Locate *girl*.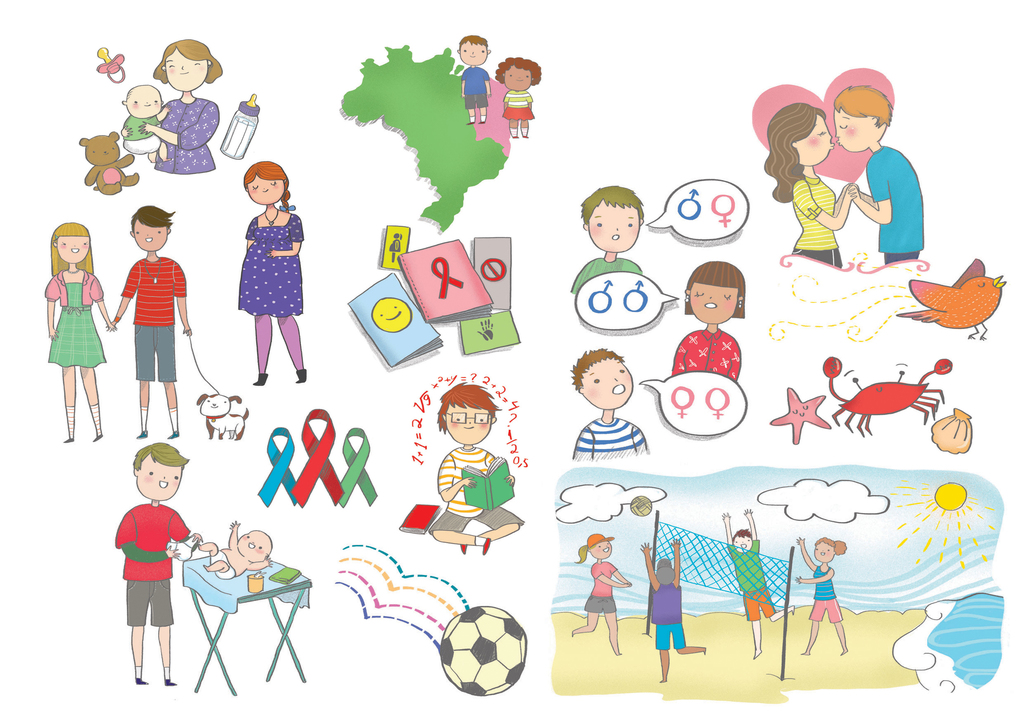
Bounding box: 673/258/744/372.
